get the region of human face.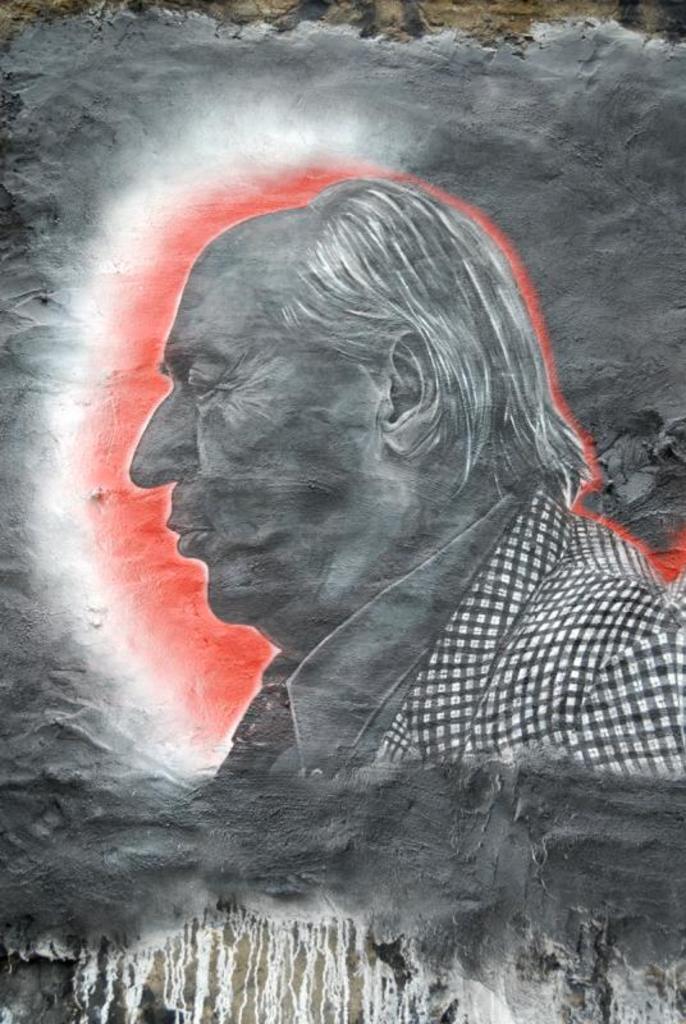
BBox(127, 262, 384, 620).
